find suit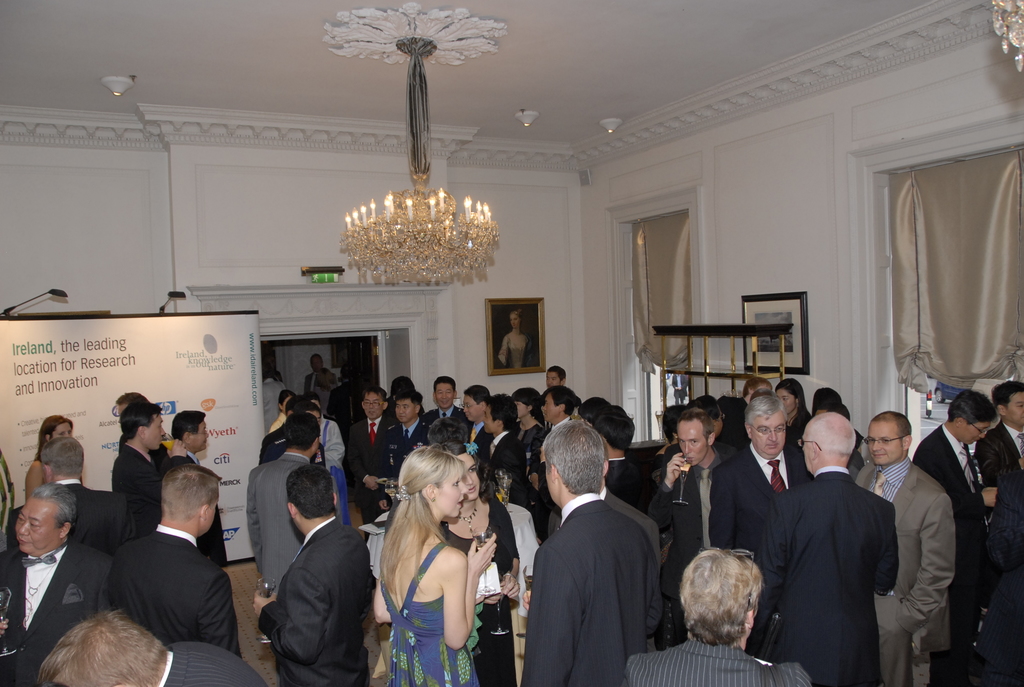
left=1, top=478, right=139, bottom=562
